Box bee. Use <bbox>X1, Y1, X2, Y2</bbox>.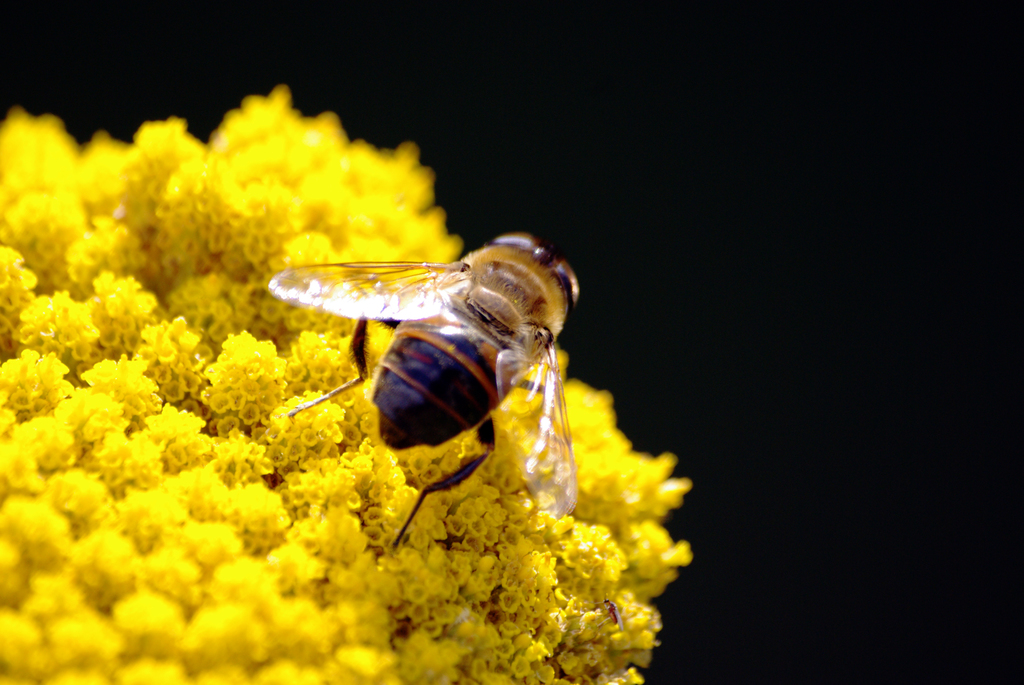
<bbox>255, 216, 592, 540</bbox>.
